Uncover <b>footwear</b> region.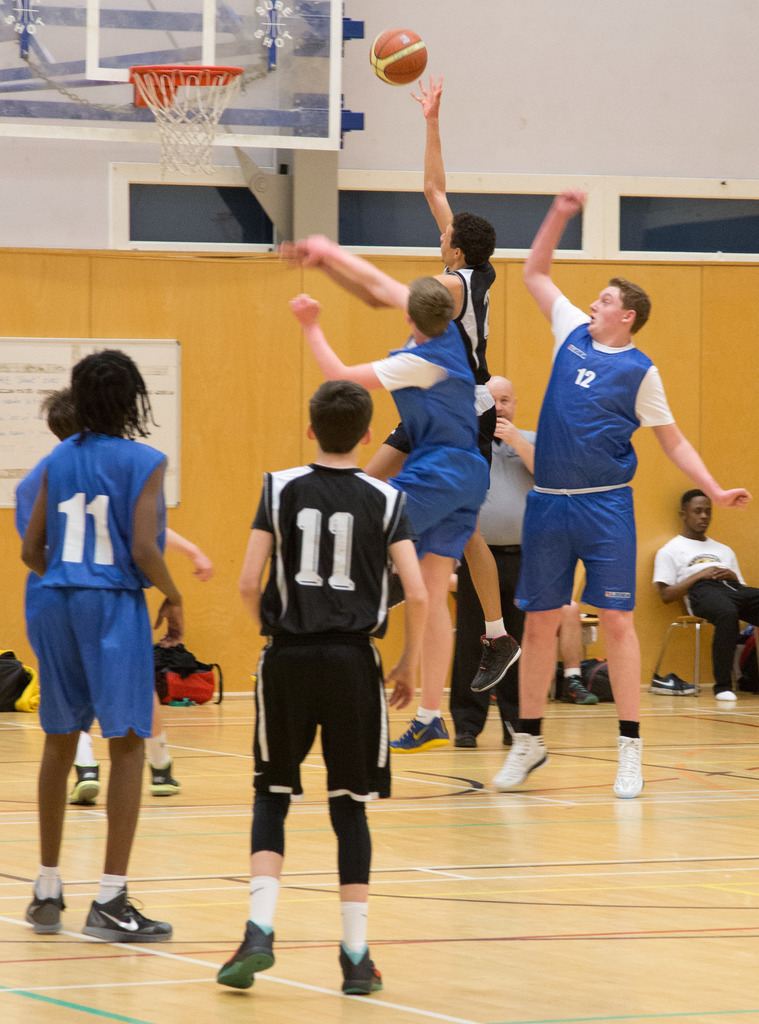
Uncovered: box(468, 632, 522, 699).
